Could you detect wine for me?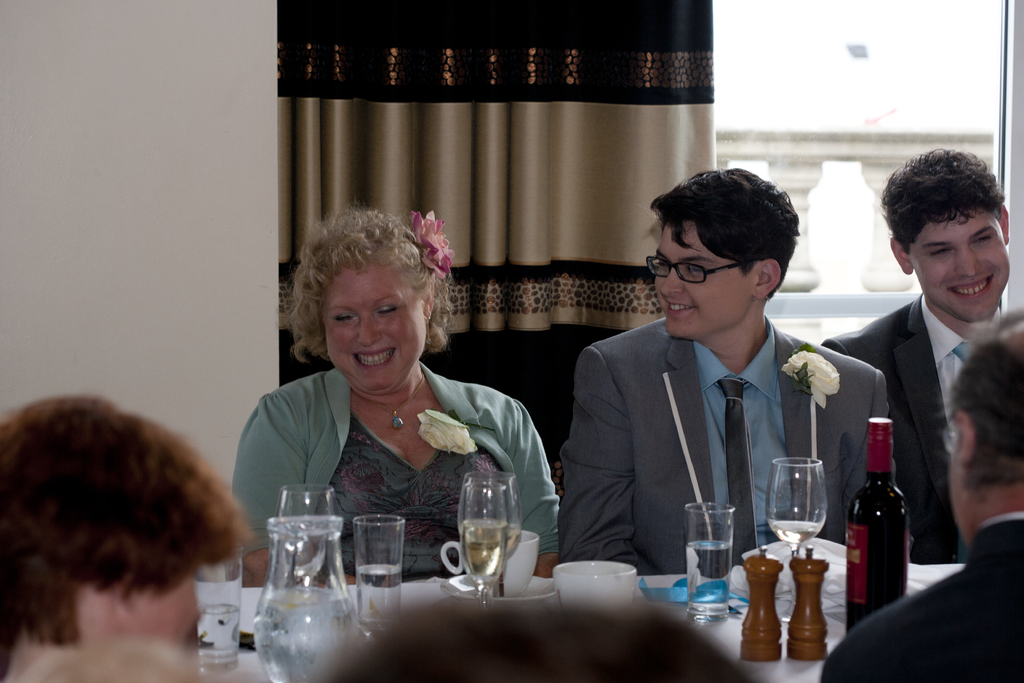
Detection result: [847,419,908,636].
